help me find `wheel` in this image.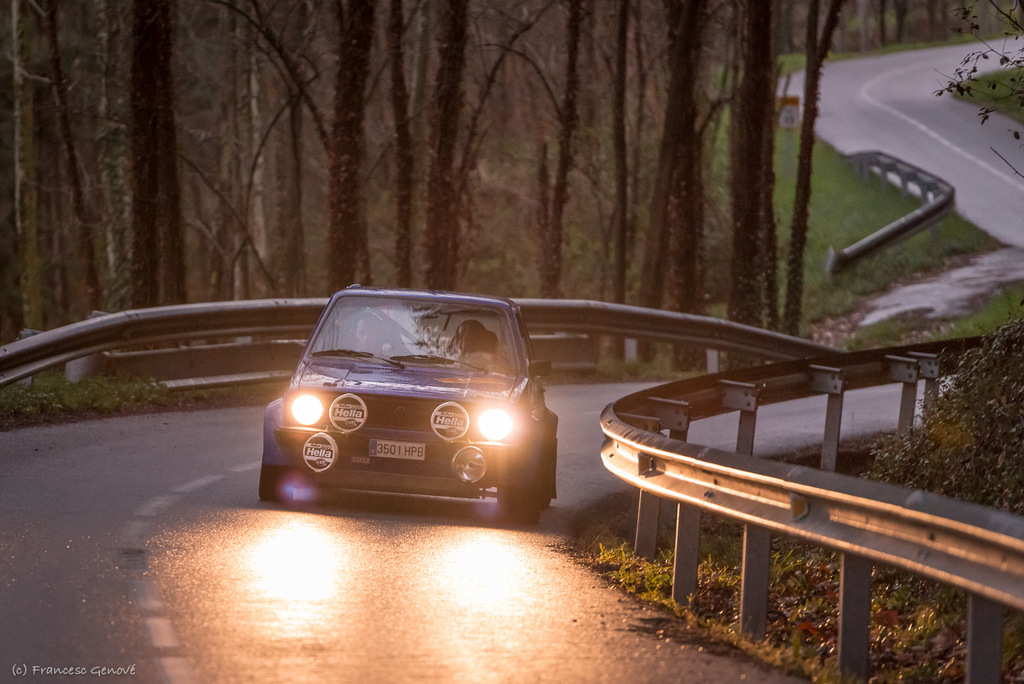
Found it: (x1=540, y1=437, x2=564, y2=507).
